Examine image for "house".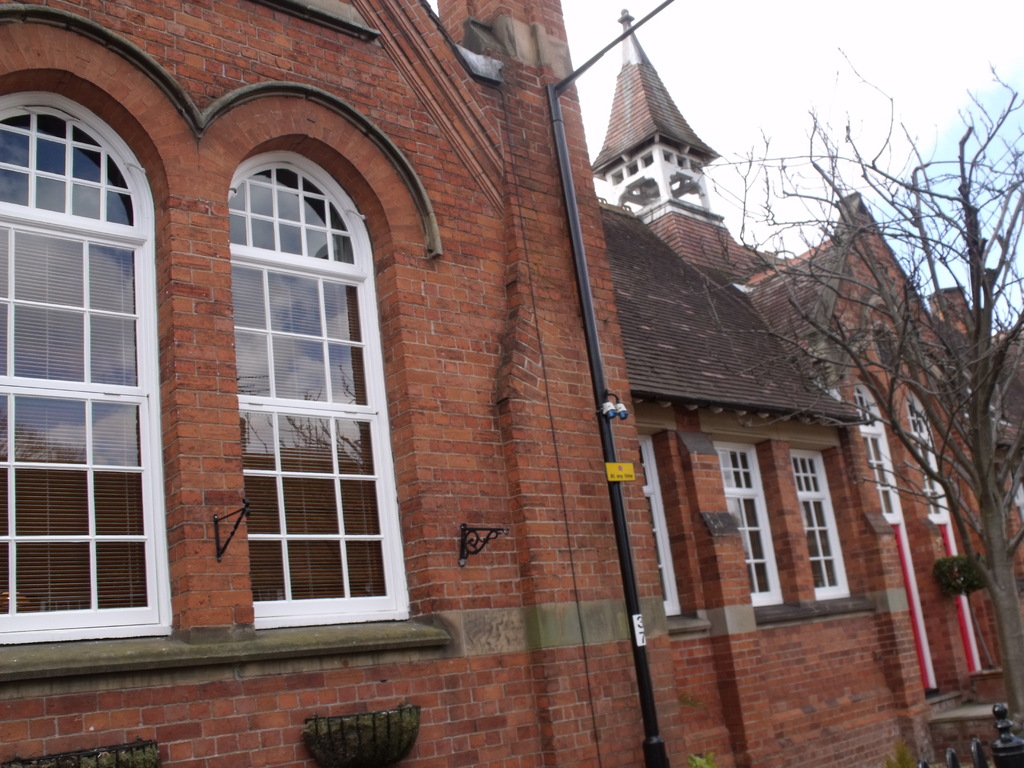
Examination result: {"left": 589, "top": 27, "right": 771, "bottom": 292}.
